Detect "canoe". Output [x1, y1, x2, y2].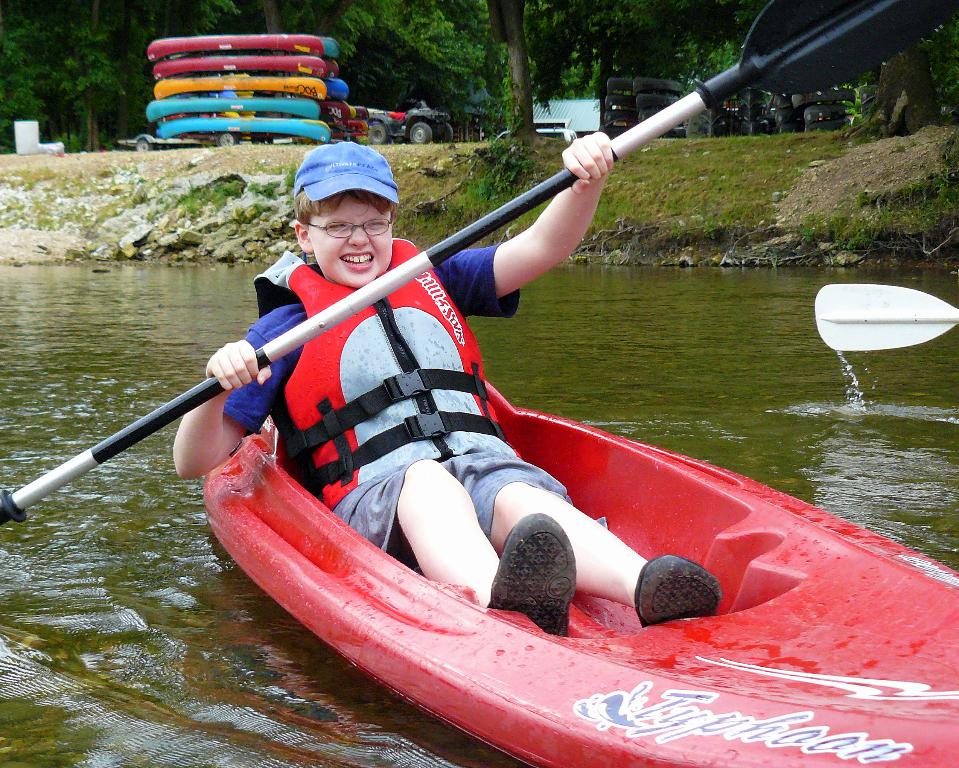
[155, 76, 327, 101].
